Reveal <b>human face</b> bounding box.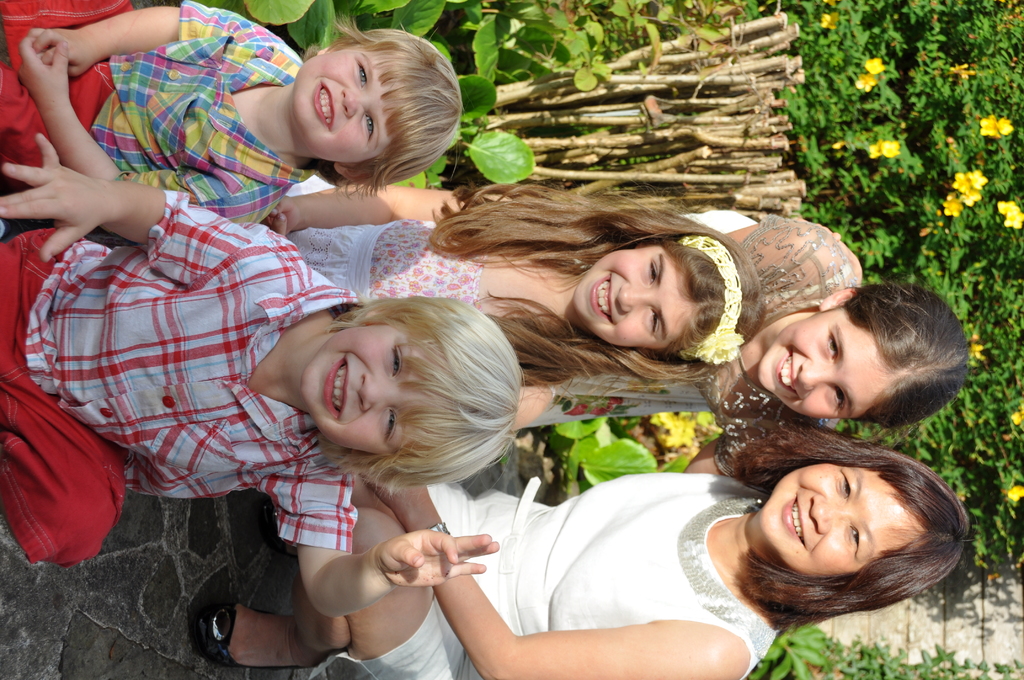
Revealed: l=759, t=464, r=925, b=579.
